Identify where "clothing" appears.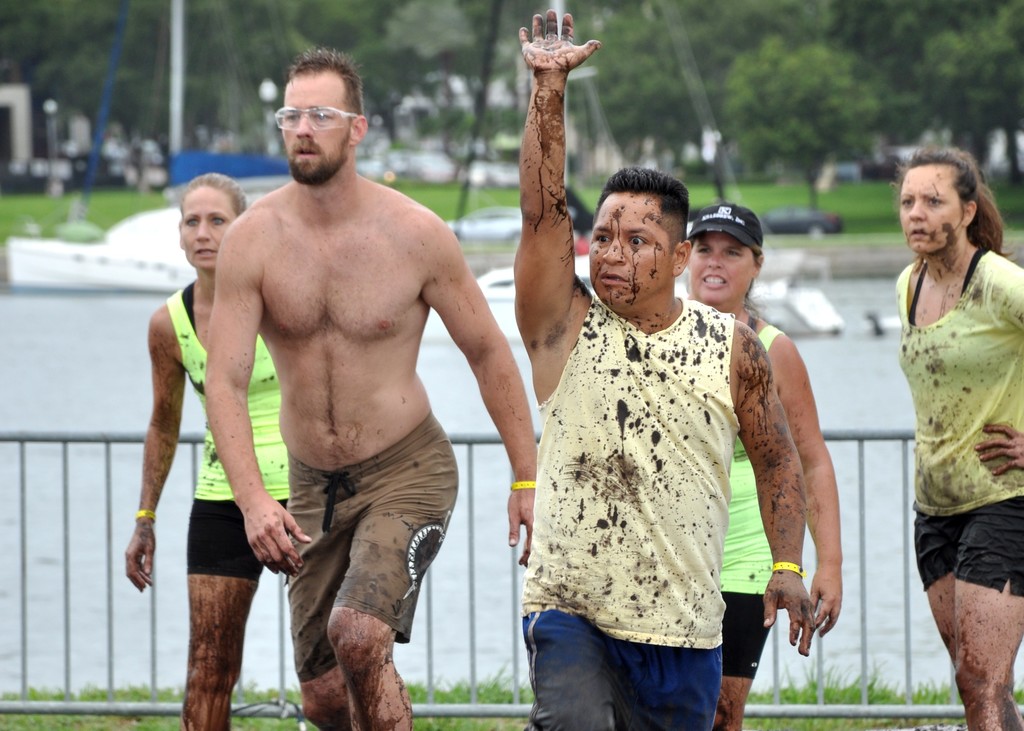
Appears at select_region(719, 316, 783, 682).
